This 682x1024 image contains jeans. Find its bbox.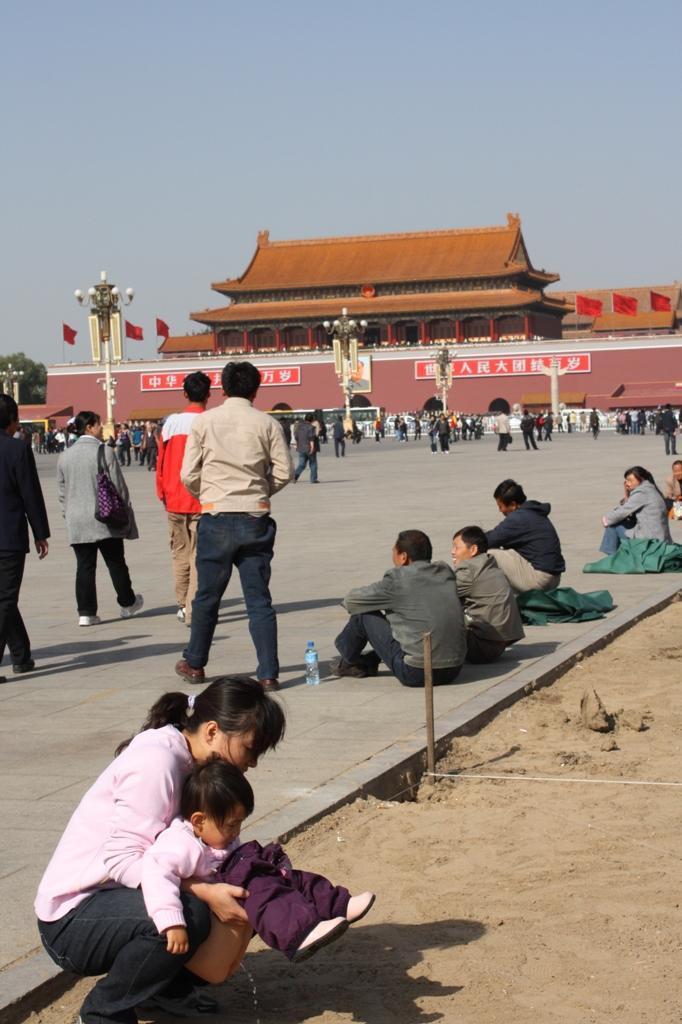
(left=188, top=517, right=286, bottom=677).
